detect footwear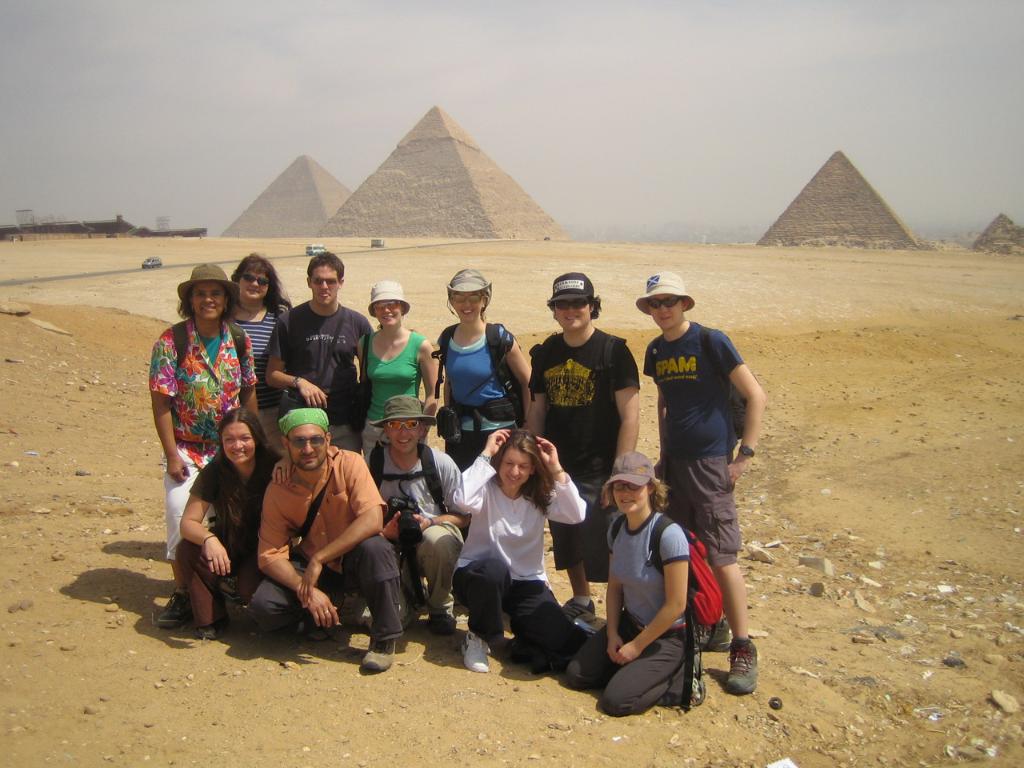
select_region(194, 610, 232, 642)
